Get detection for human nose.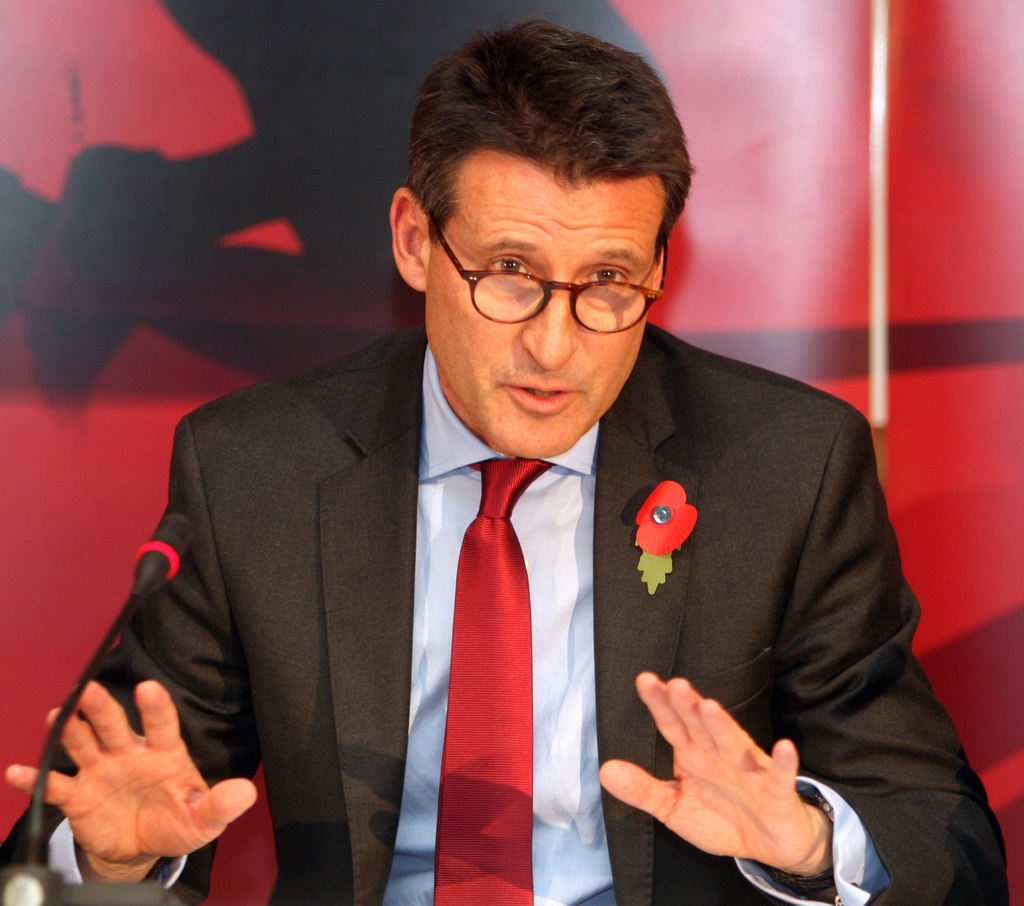
Detection: (left=516, top=291, right=580, bottom=369).
